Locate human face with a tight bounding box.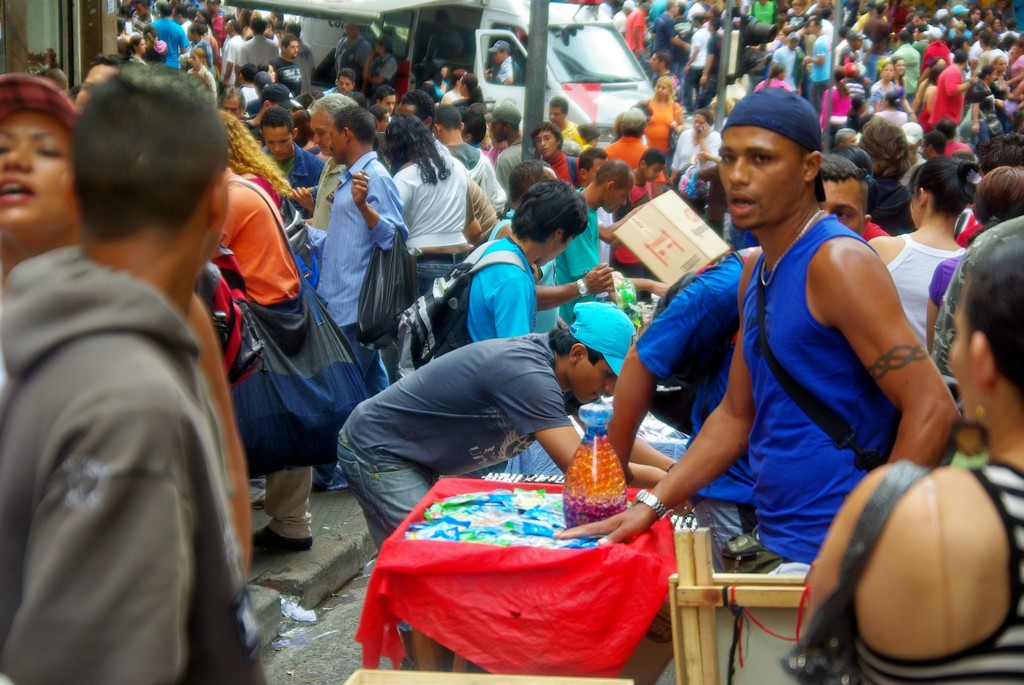
<region>692, 114, 707, 133</region>.
